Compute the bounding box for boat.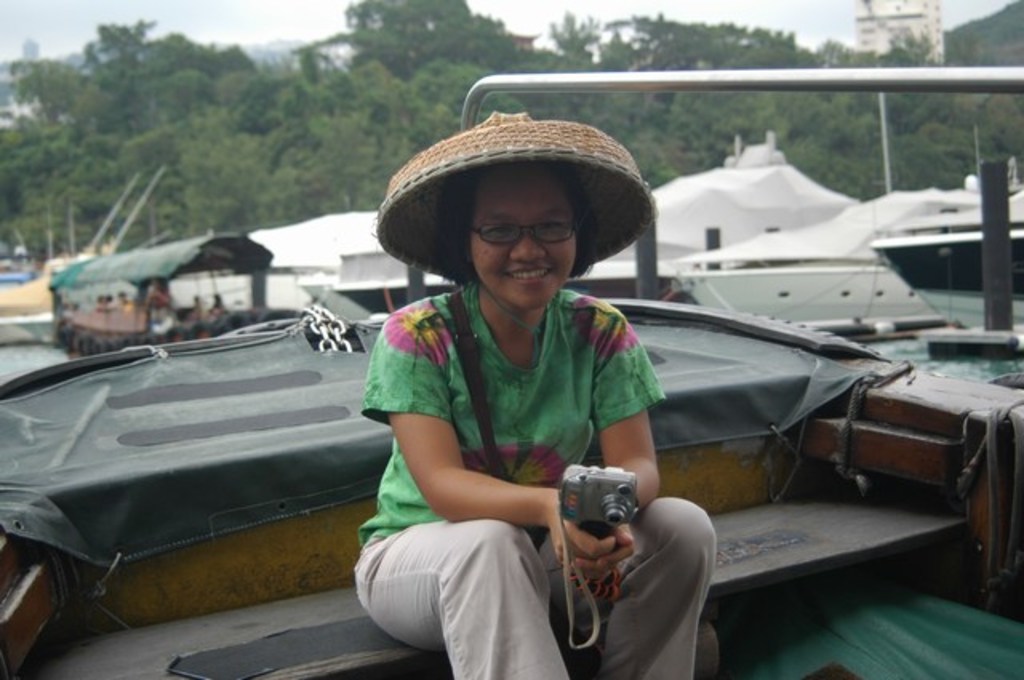
left=674, top=174, right=1022, bottom=330.
